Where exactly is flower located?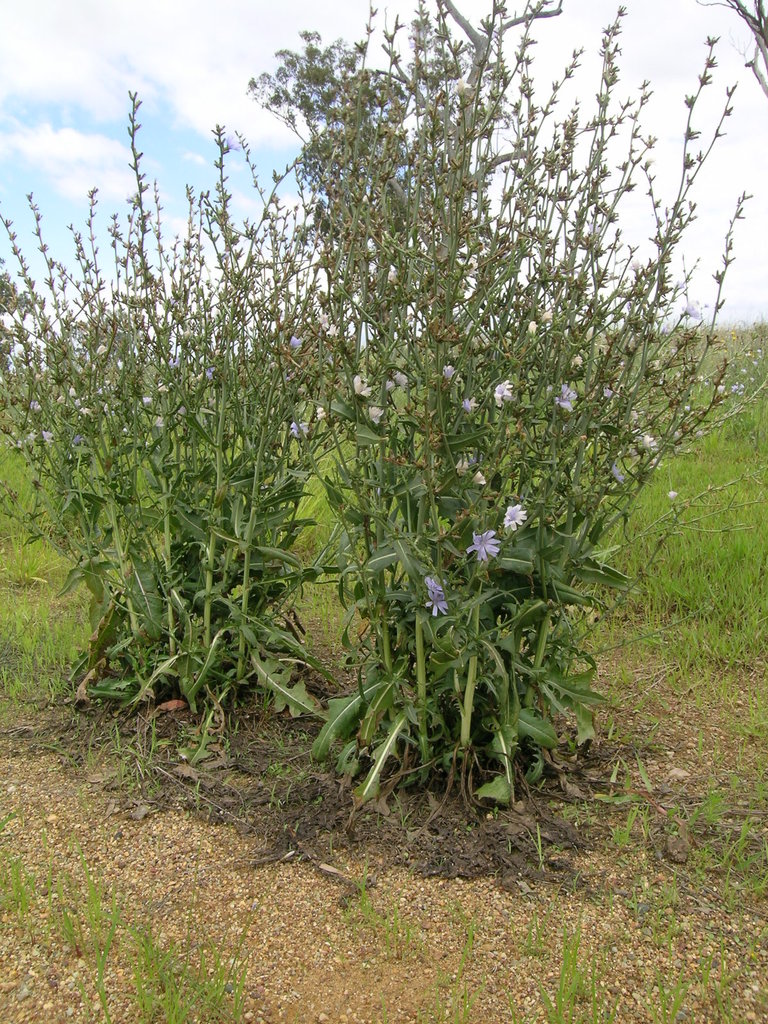
Its bounding box is select_region(492, 378, 515, 406).
